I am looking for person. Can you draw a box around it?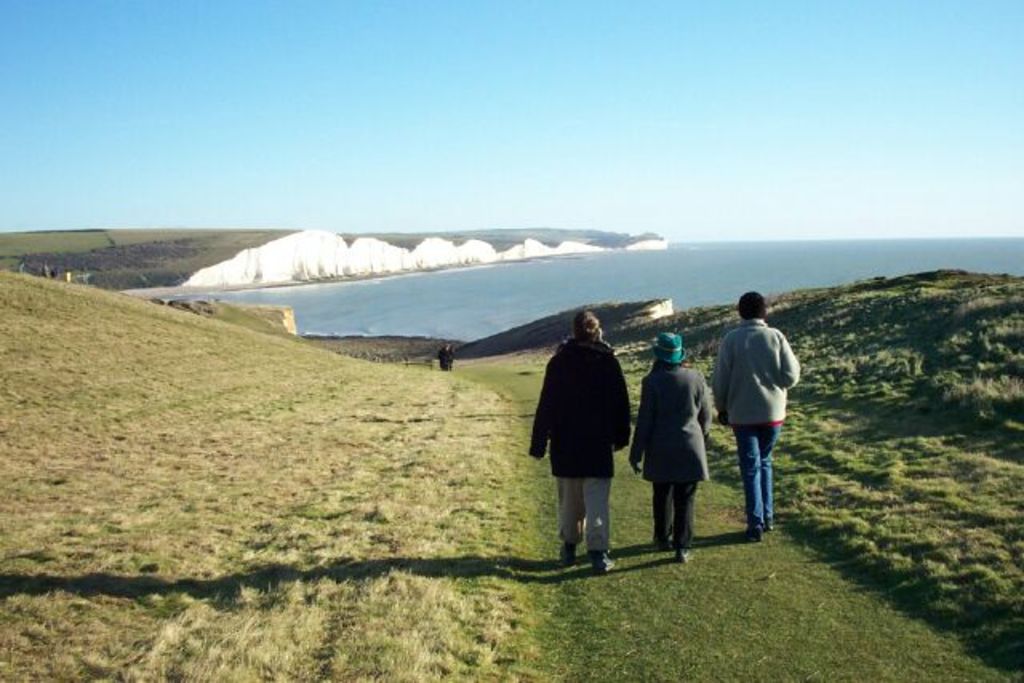
Sure, the bounding box is x1=699 y1=288 x2=808 y2=553.
